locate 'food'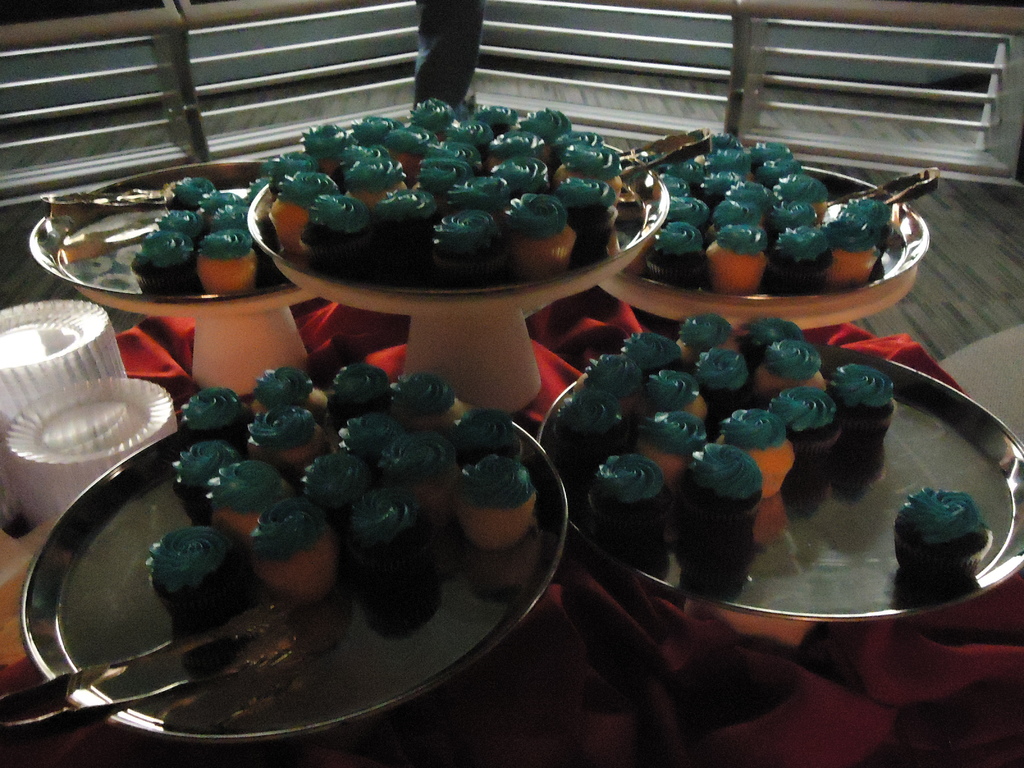
Rect(711, 404, 801, 497)
